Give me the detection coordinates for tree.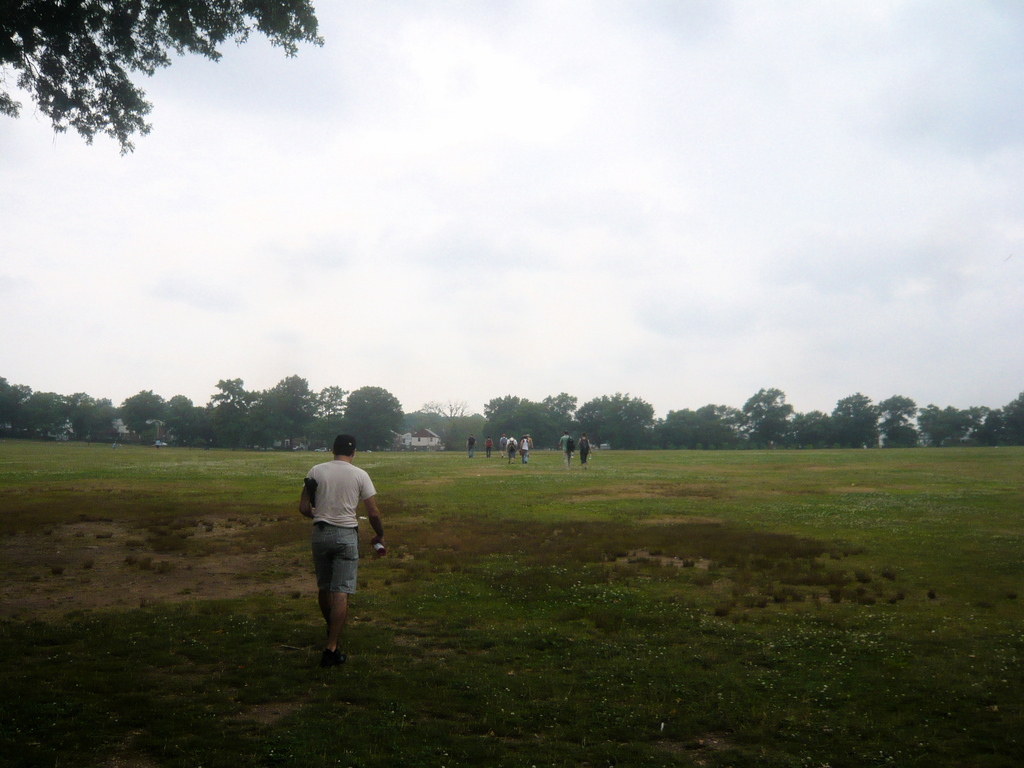
<bbox>420, 396, 470, 447</bbox>.
